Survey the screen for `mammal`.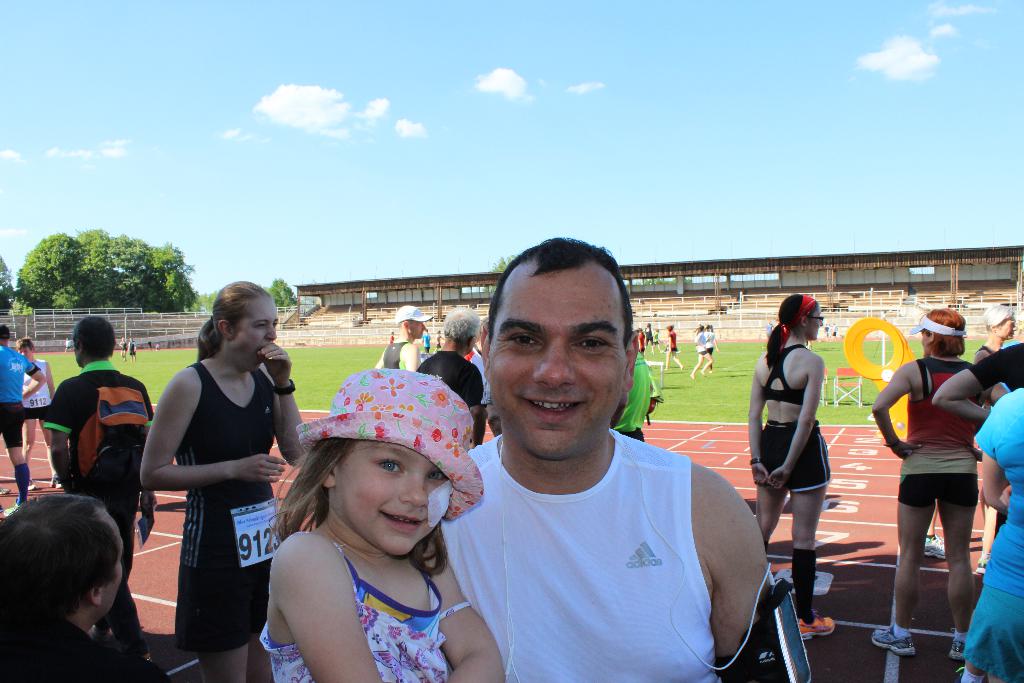
Survey found: (129, 334, 132, 356).
